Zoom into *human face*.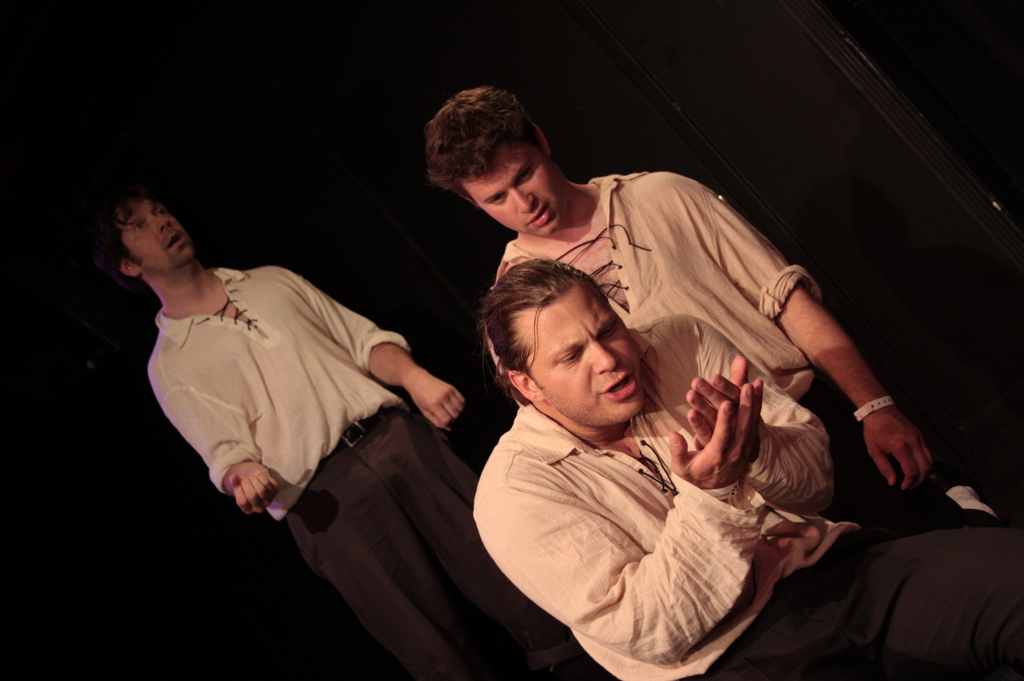
Zoom target: [127,191,193,268].
